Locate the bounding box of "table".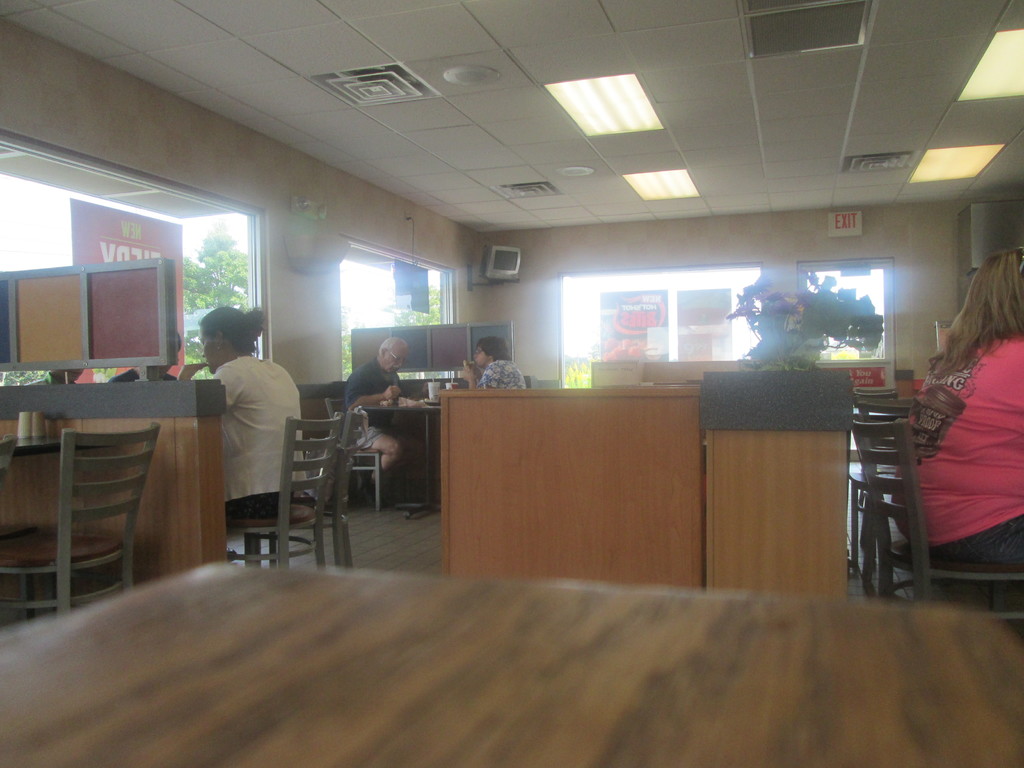
Bounding box: bbox(0, 558, 1023, 767).
